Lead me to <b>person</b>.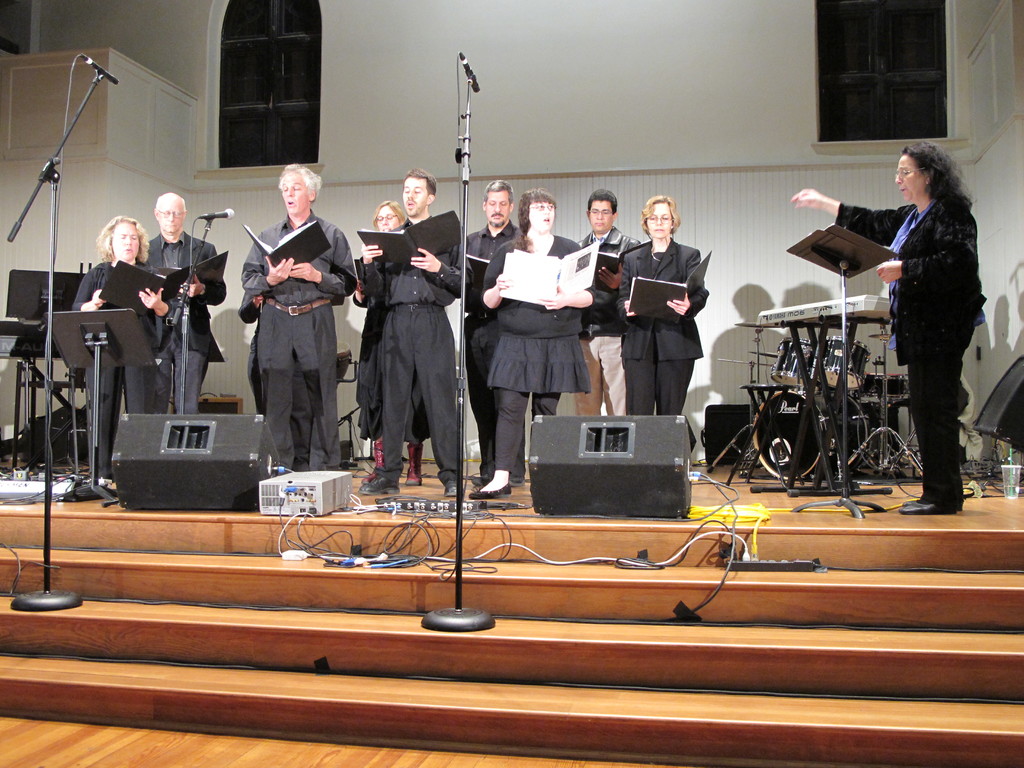
Lead to <region>789, 141, 985, 514</region>.
